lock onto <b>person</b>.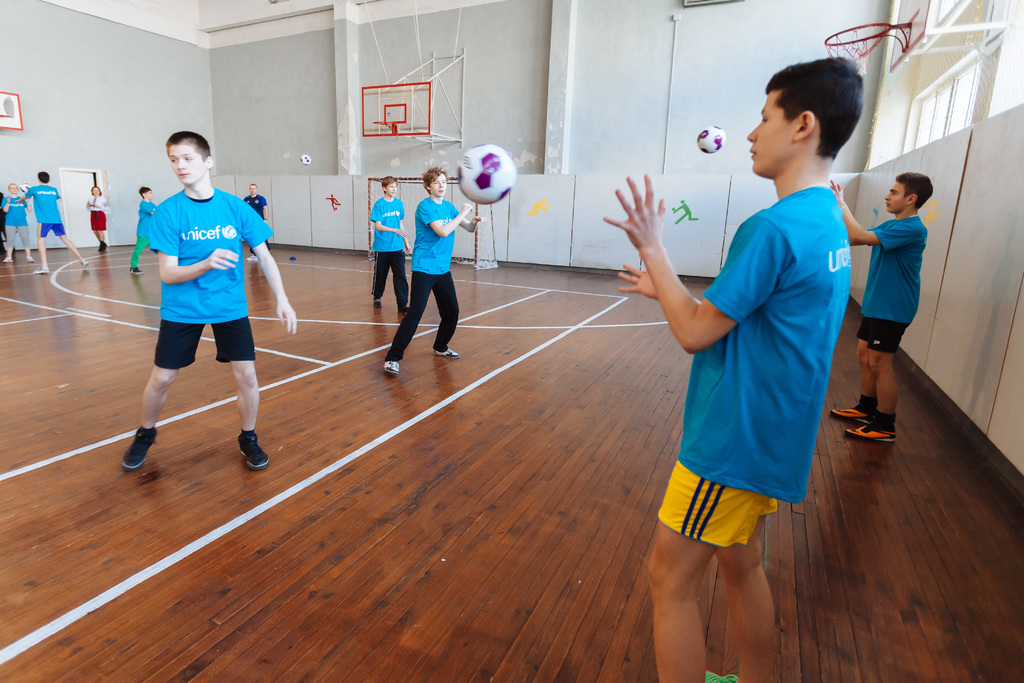
Locked: l=243, t=178, r=270, b=265.
